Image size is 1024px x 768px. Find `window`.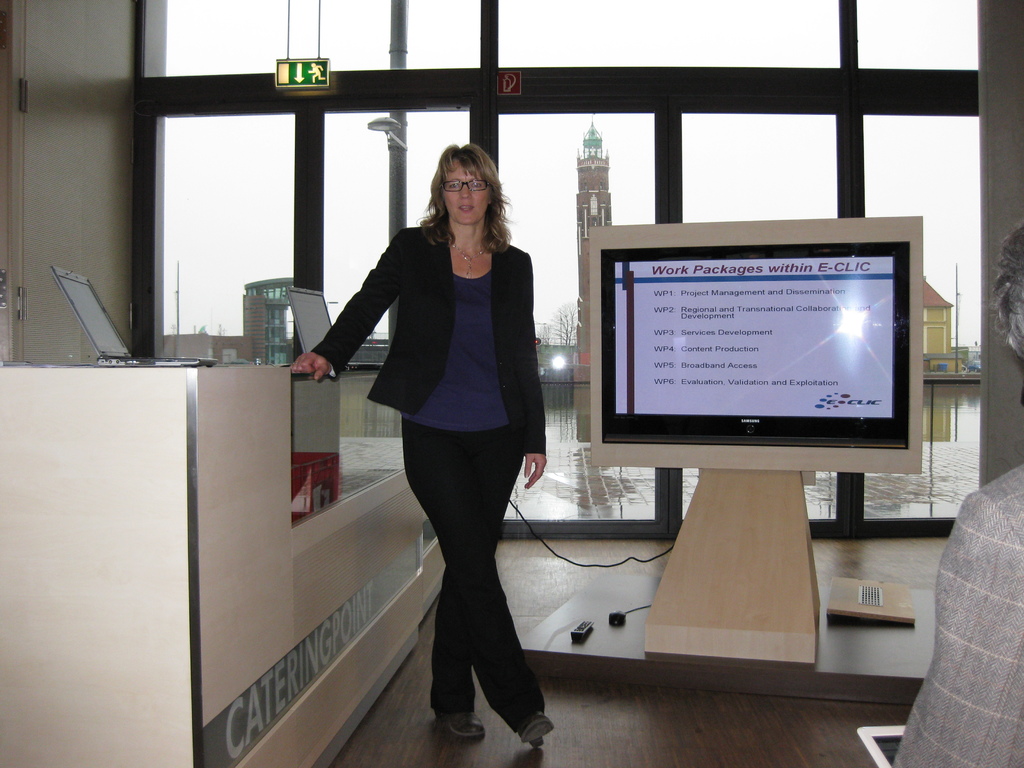
498,0,840,67.
